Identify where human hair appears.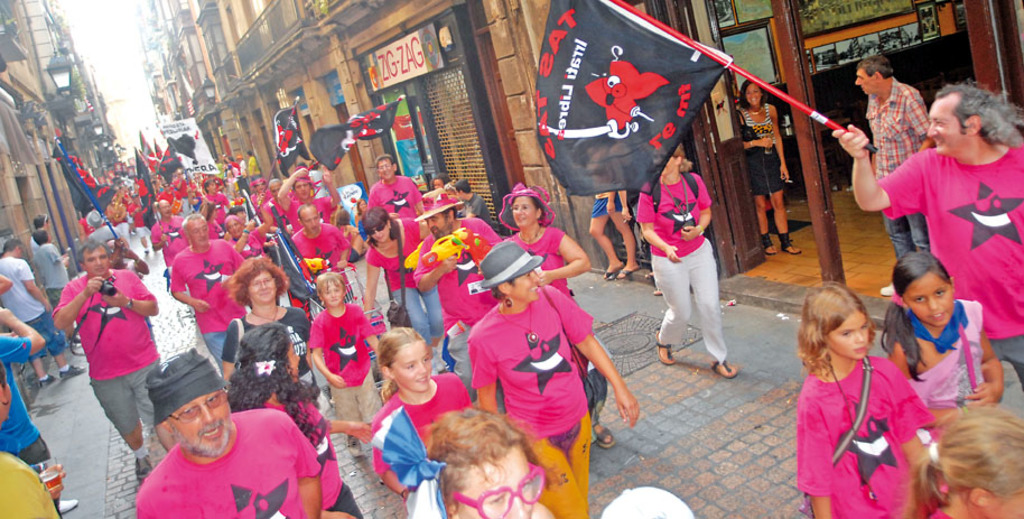
Appears at Rect(222, 214, 241, 234).
